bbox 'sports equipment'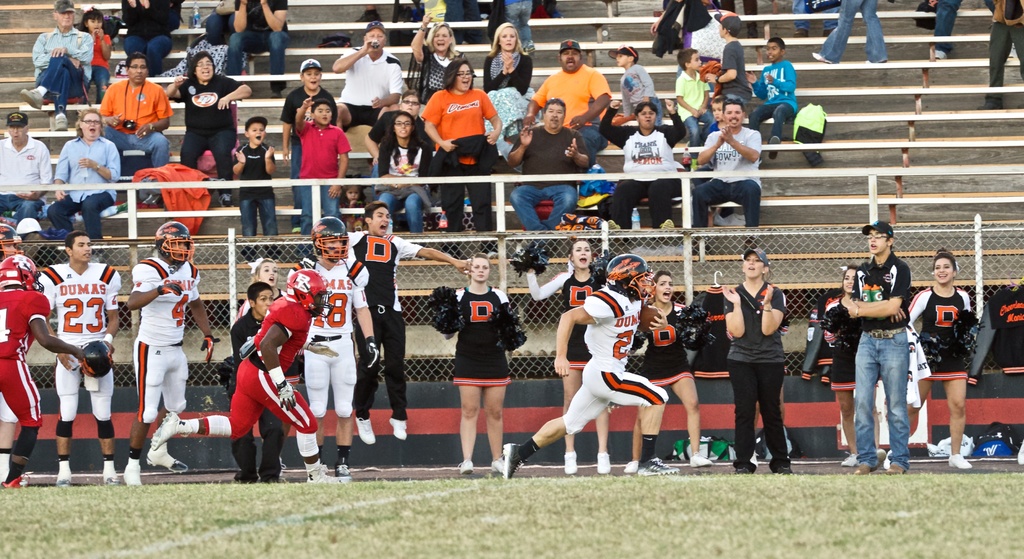
307, 340, 344, 359
